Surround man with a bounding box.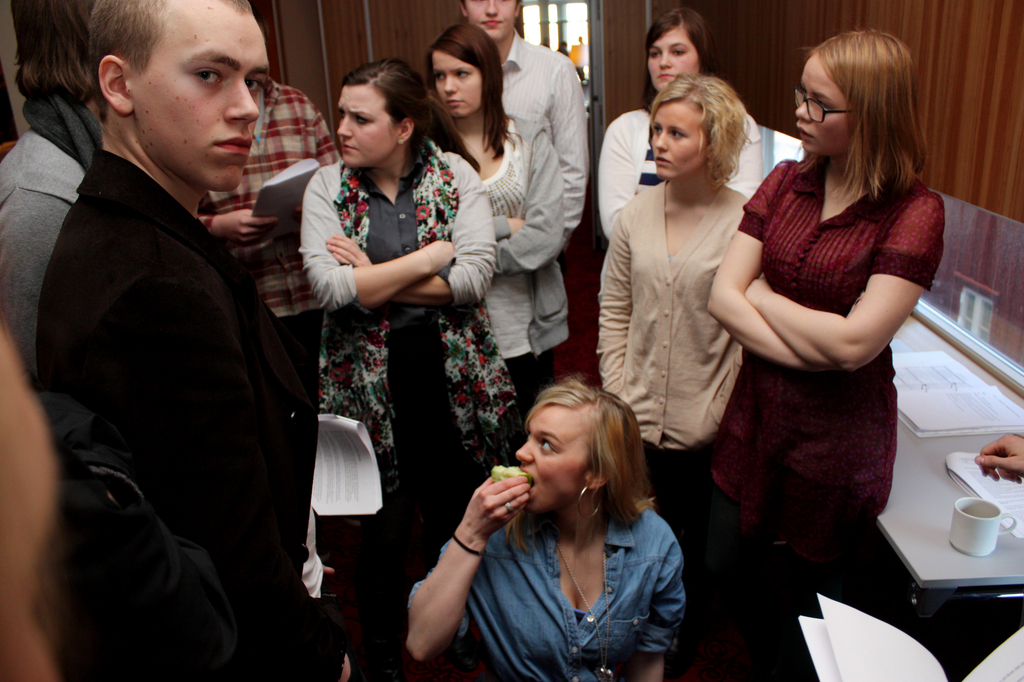
0, 0, 95, 315.
